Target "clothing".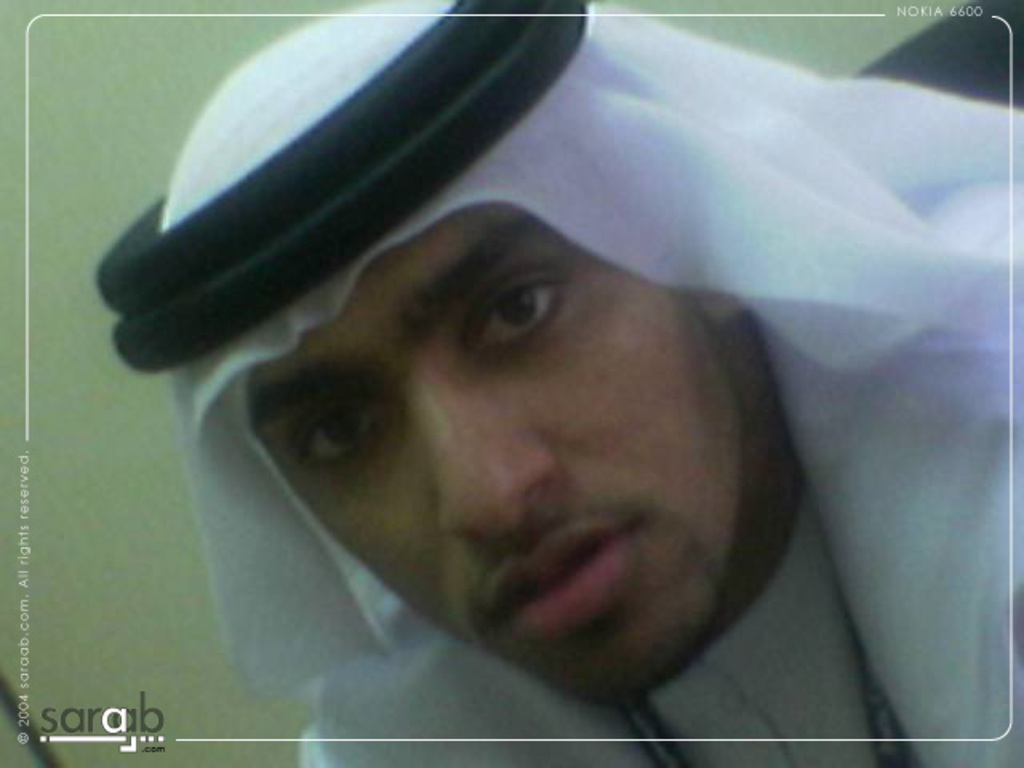
Target region: select_region(301, 459, 1019, 765).
